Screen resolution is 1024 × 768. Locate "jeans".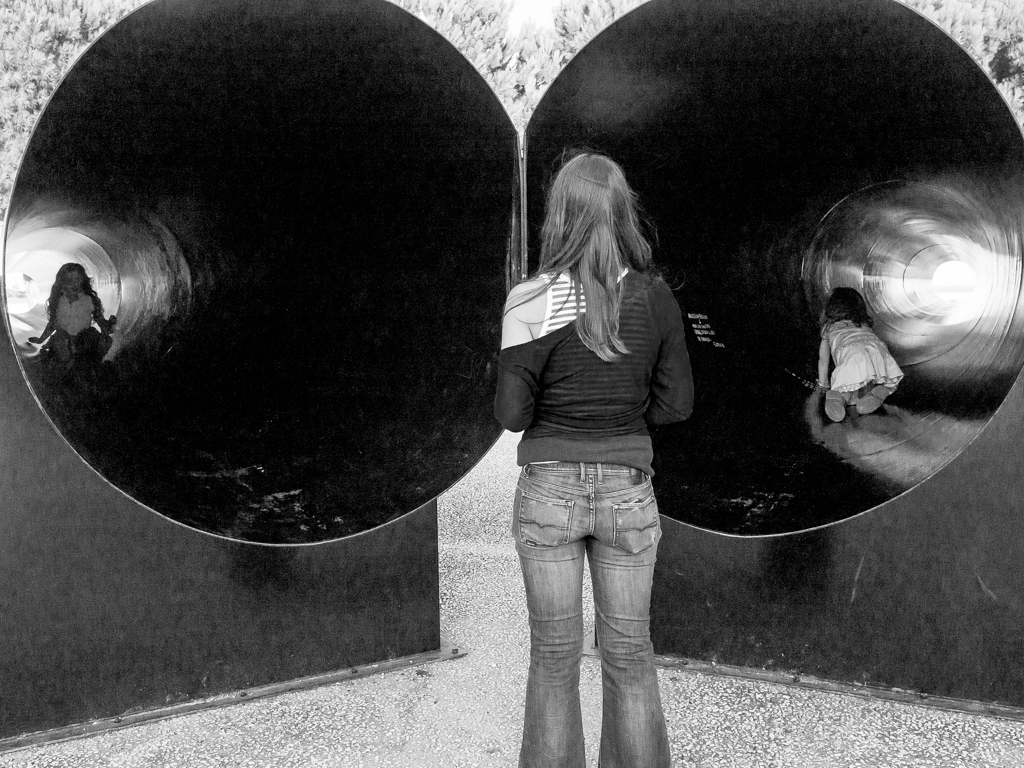
[505, 449, 680, 761].
